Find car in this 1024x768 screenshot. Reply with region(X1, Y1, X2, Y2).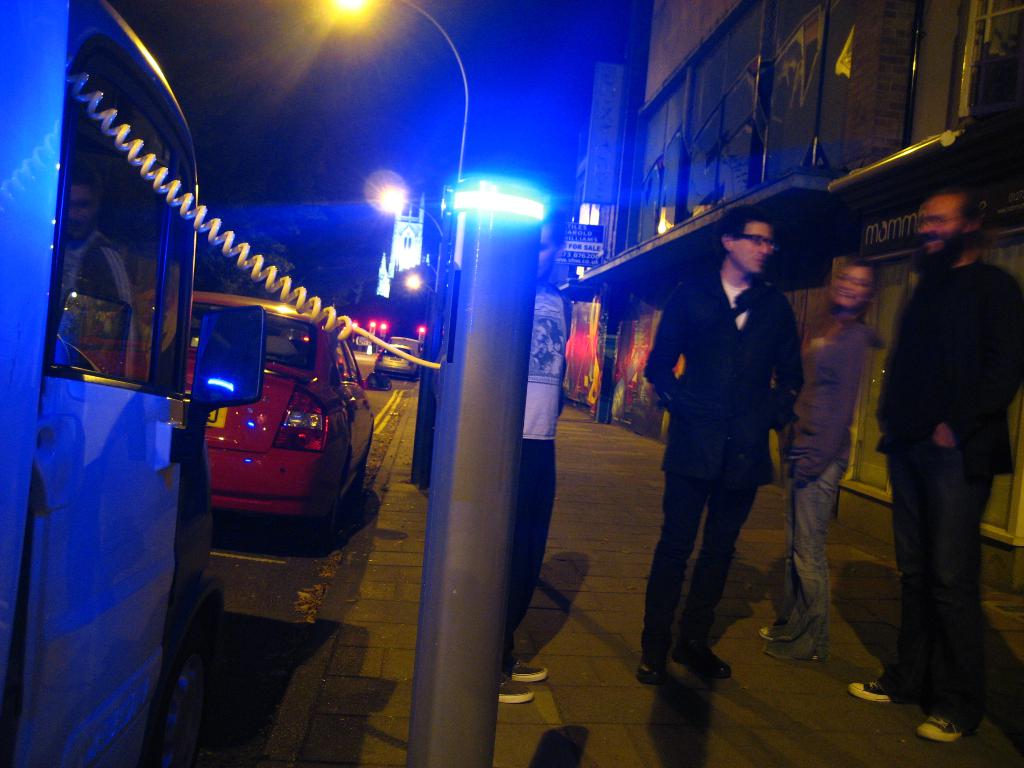
region(374, 346, 413, 375).
